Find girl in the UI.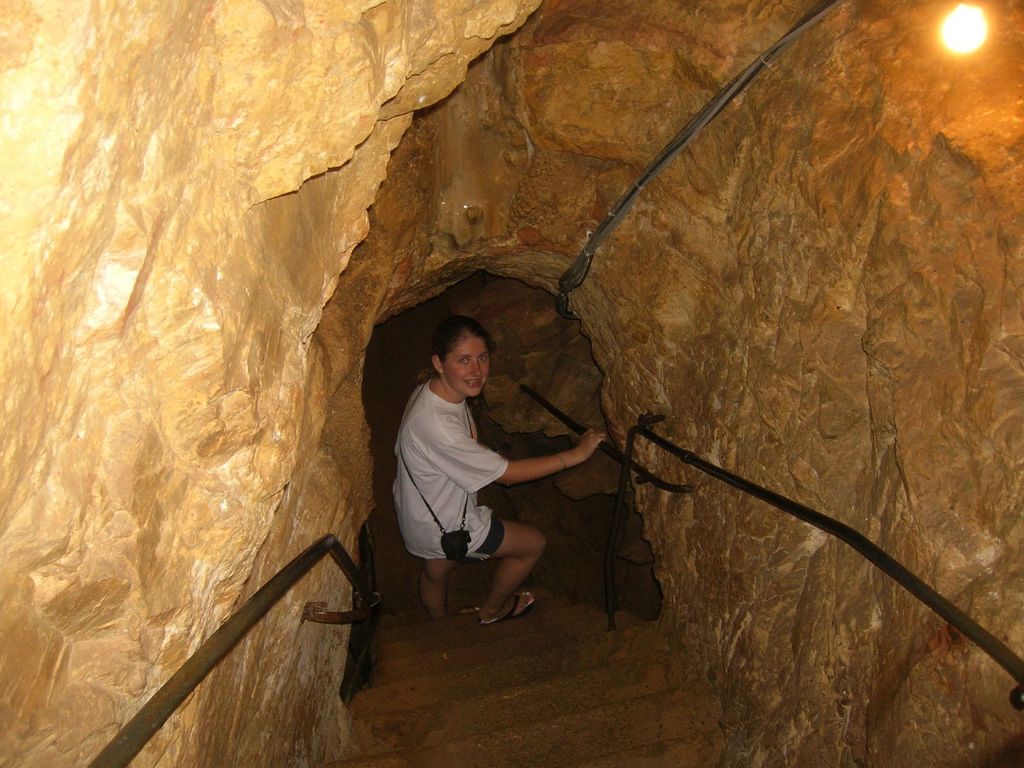
UI element at x1=396, y1=317, x2=608, y2=626.
